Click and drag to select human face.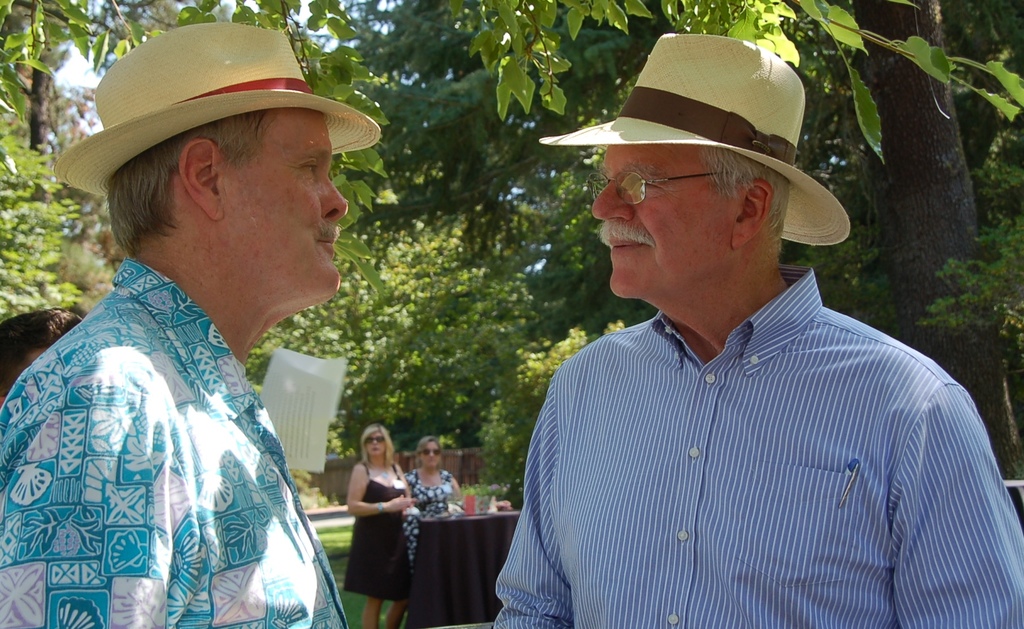
Selection: <bbox>366, 422, 390, 461</bbox>.
